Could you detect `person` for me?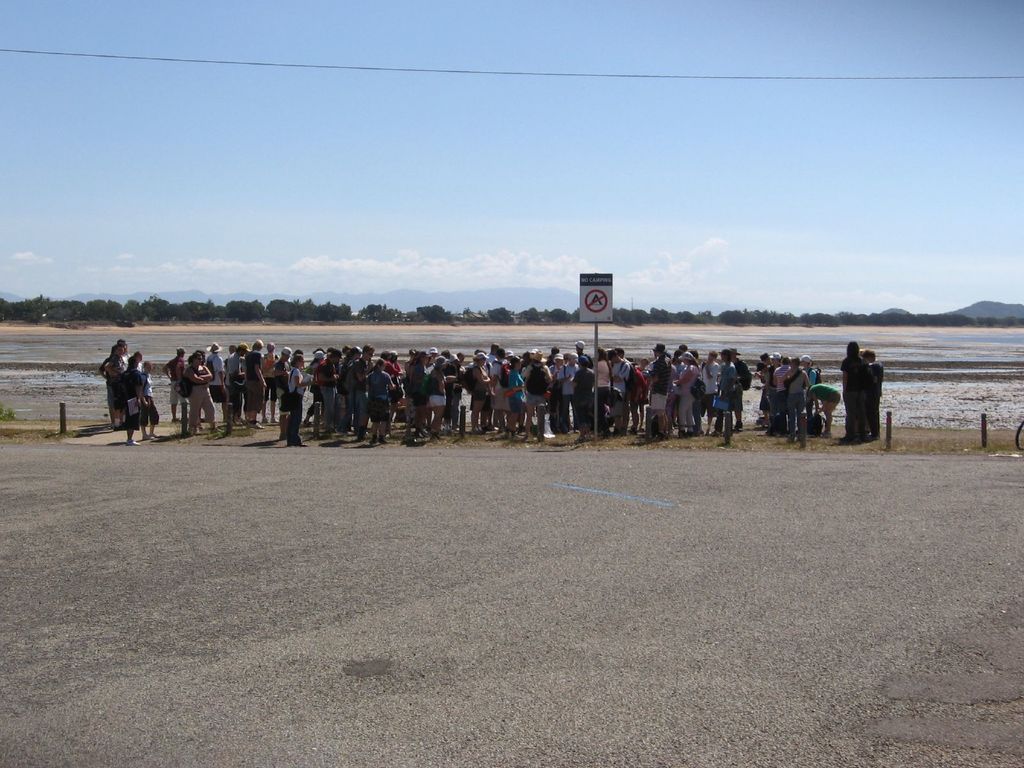
Detection result: crop(708, 348, 737, 435).
